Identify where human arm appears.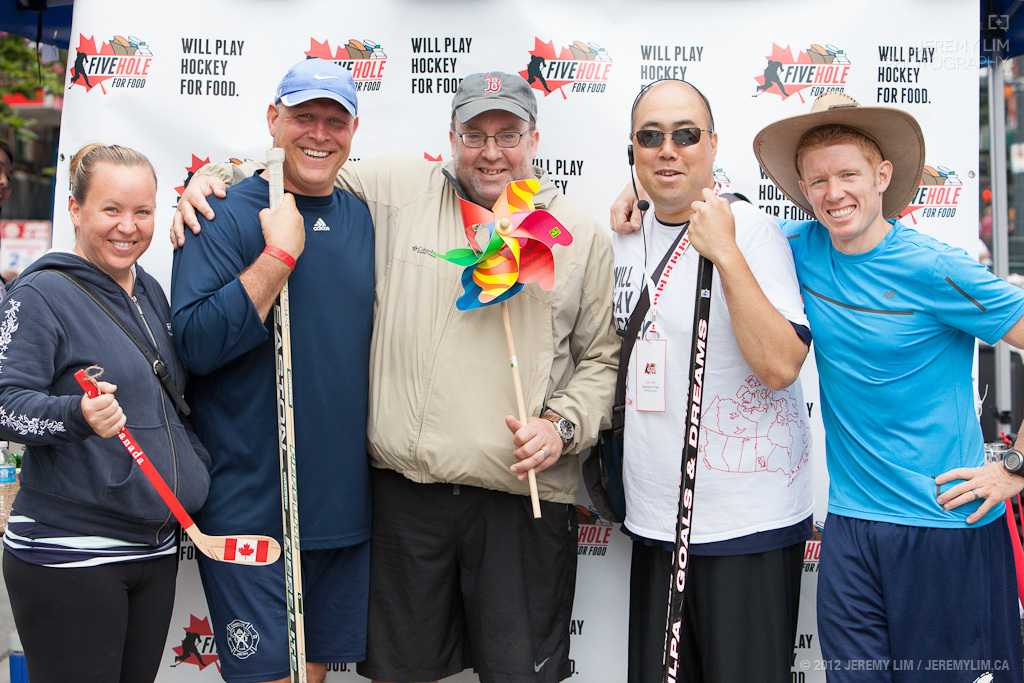
Appears at BBox(505, 220, 623, 478).
